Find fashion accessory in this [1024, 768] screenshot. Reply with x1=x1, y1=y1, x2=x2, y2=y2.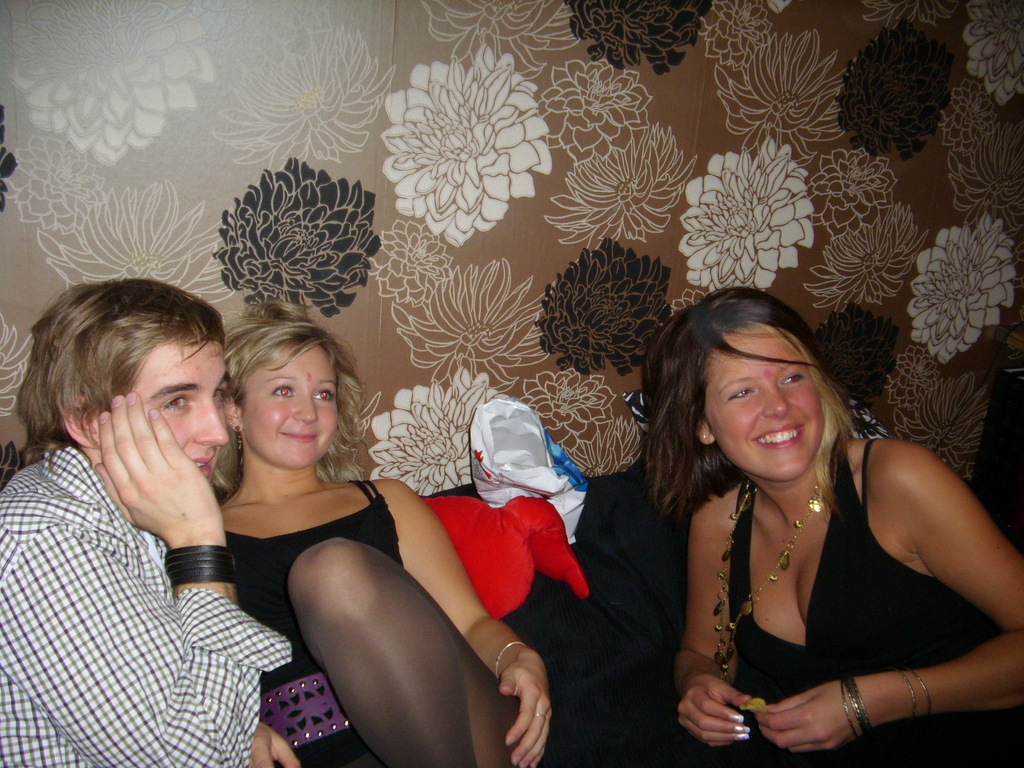
x1=909, y1=663, x2=932, y2=725.
